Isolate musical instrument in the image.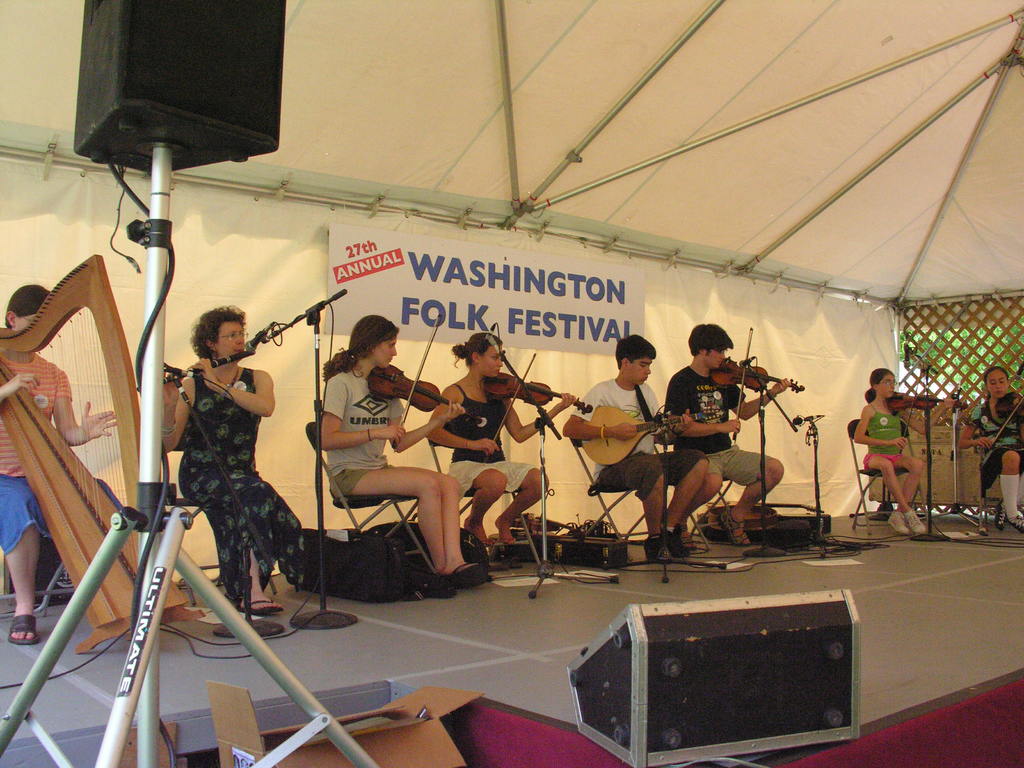
Isolated region: 472, 351, 597, 454.
